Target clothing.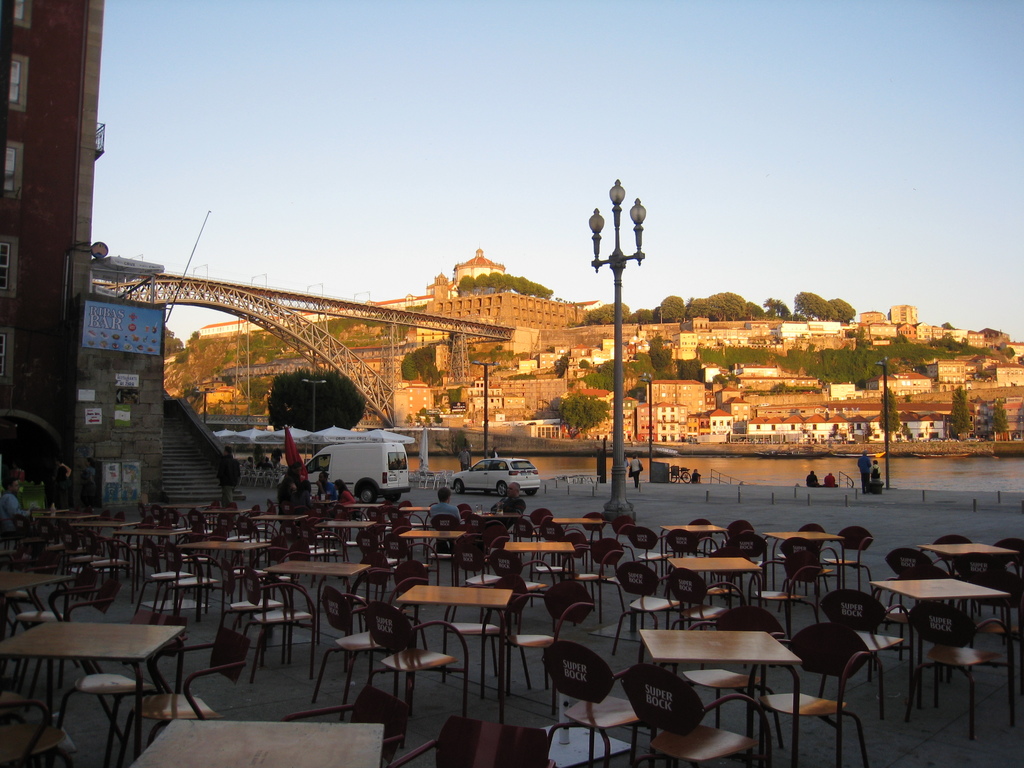
Target region: (left=500, top=500, right=524, bottom=511).
